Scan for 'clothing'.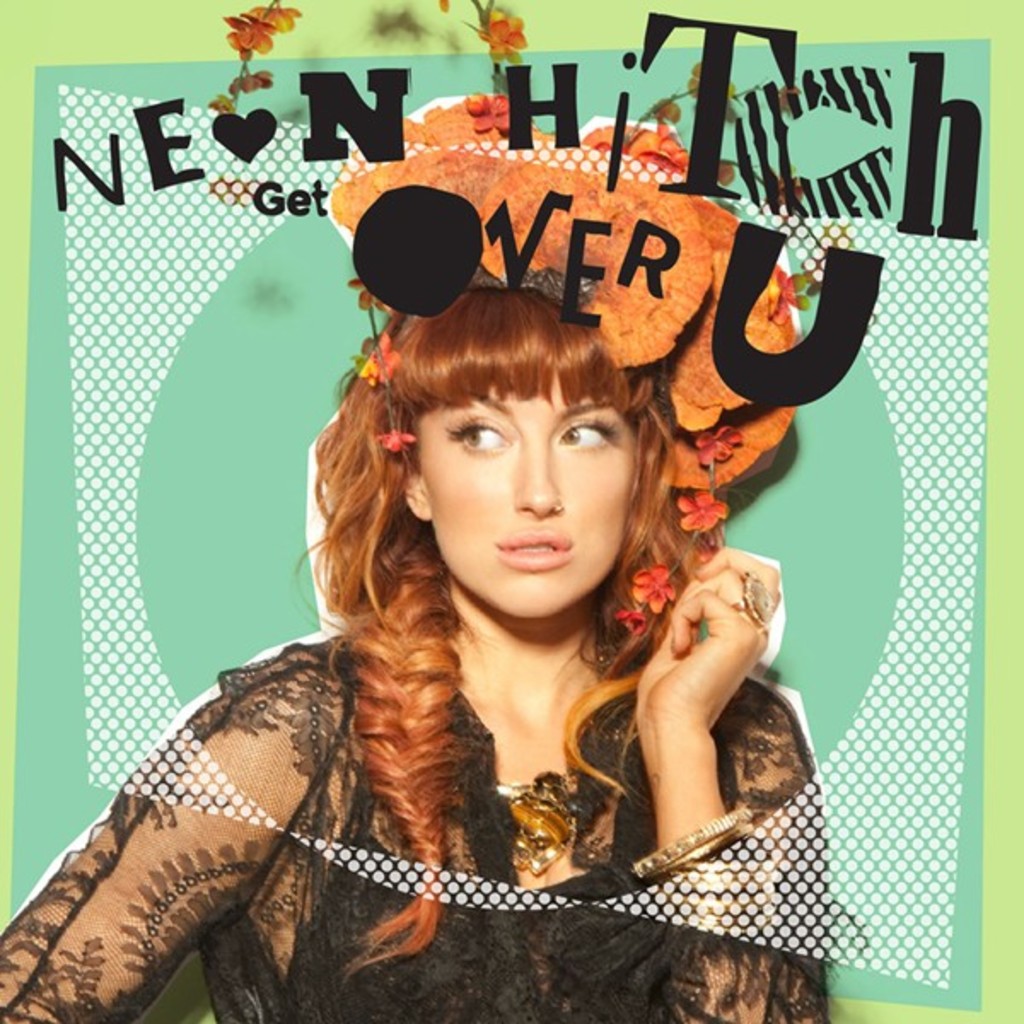
Scan result: 131:502:872:990.
